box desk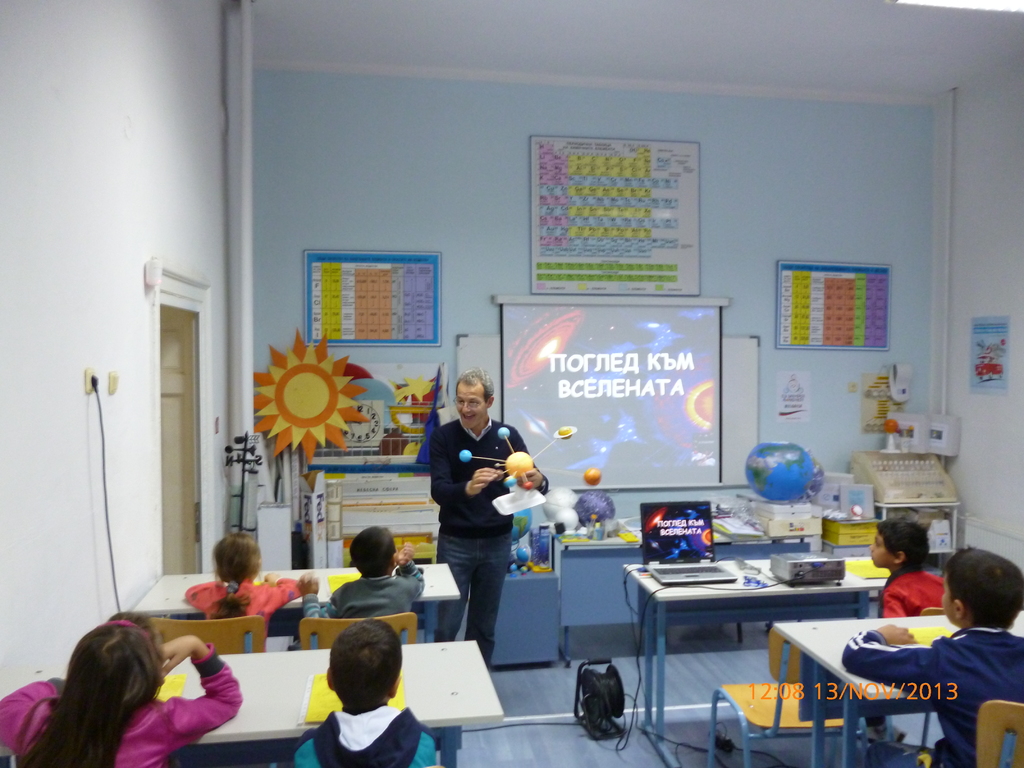
[left=130, top=562, right=460, bottom=643]
